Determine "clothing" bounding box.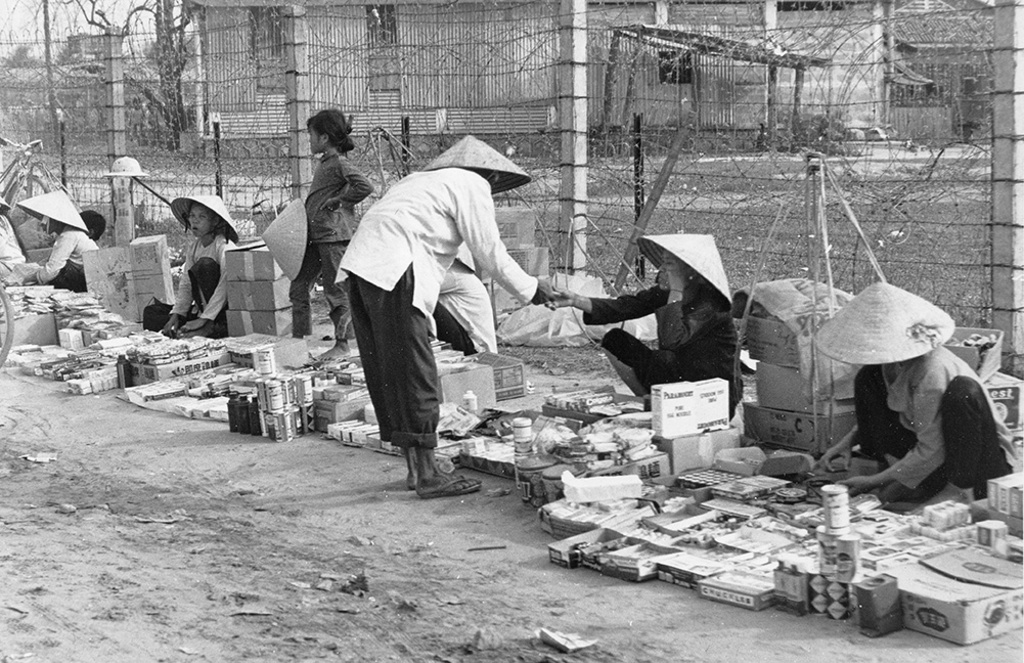
Determined: (left=427, top=258, right=498, bottom=361).
